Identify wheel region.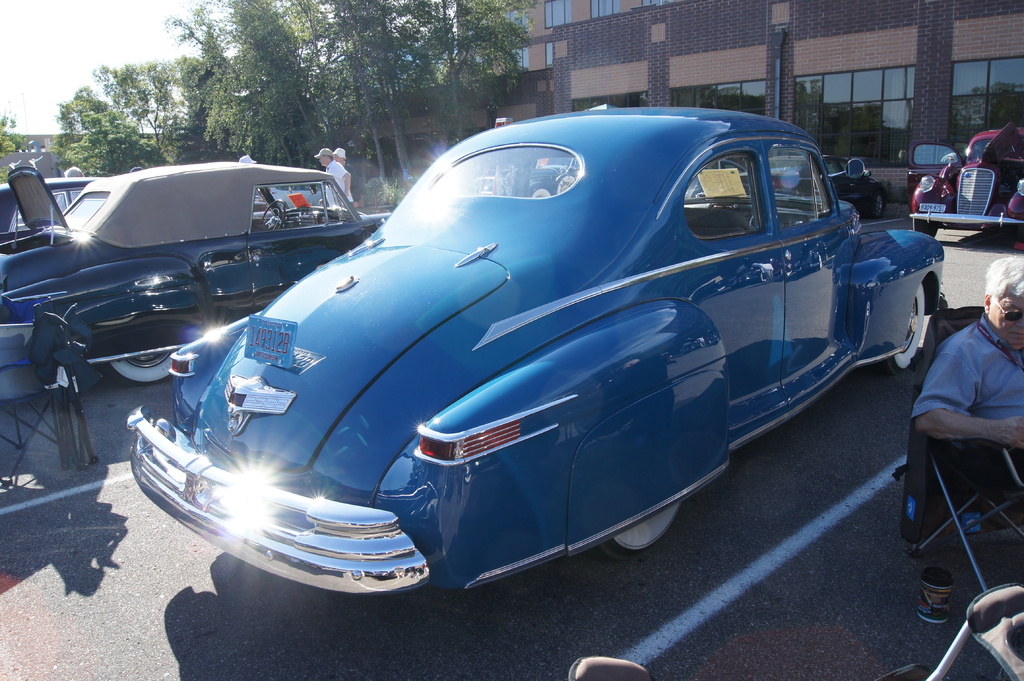
Region: 913:218:941:237.
